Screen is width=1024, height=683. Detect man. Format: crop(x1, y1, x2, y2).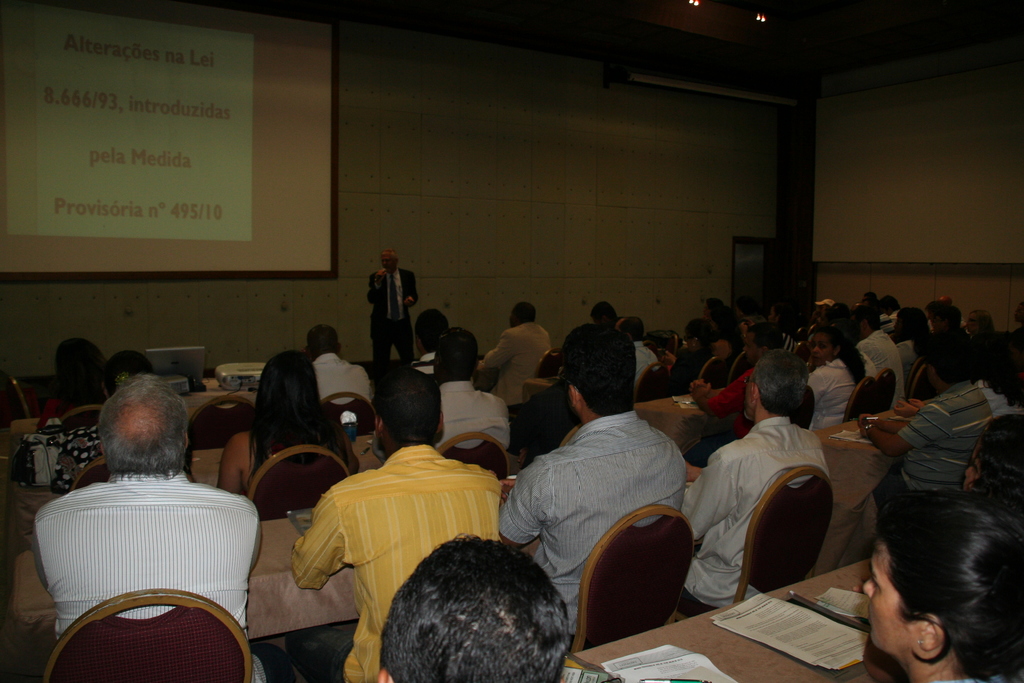
crop(474, 302, 549, 407).
